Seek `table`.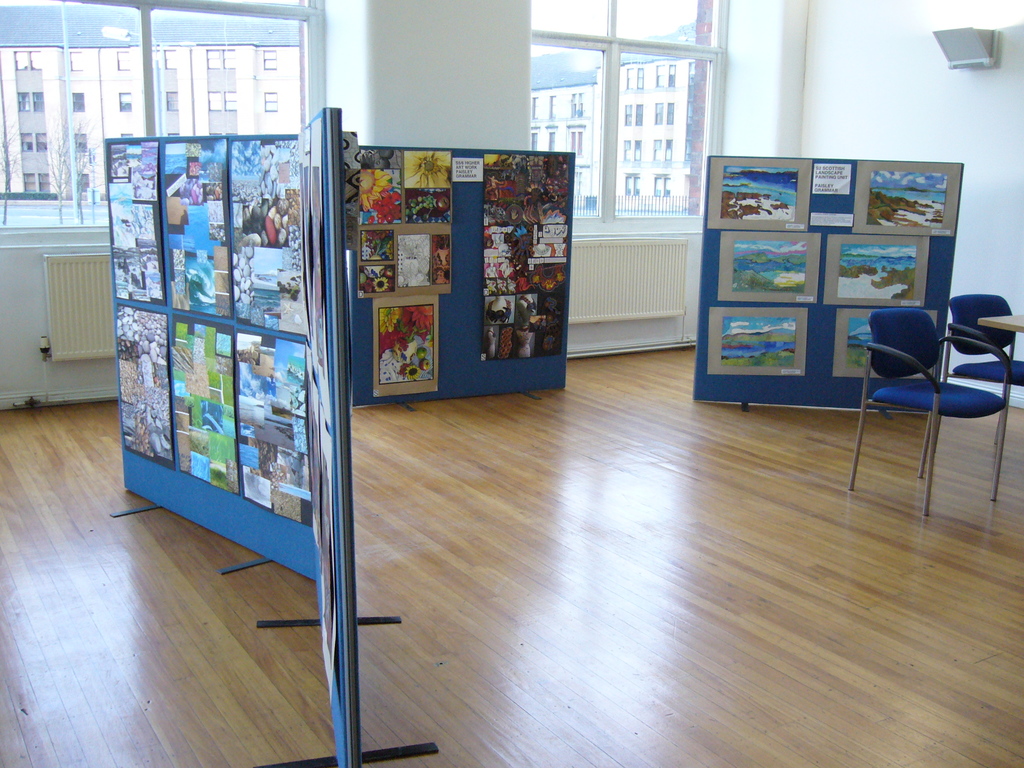
[x1=978, y1=316, x2=1023, y2=334].
